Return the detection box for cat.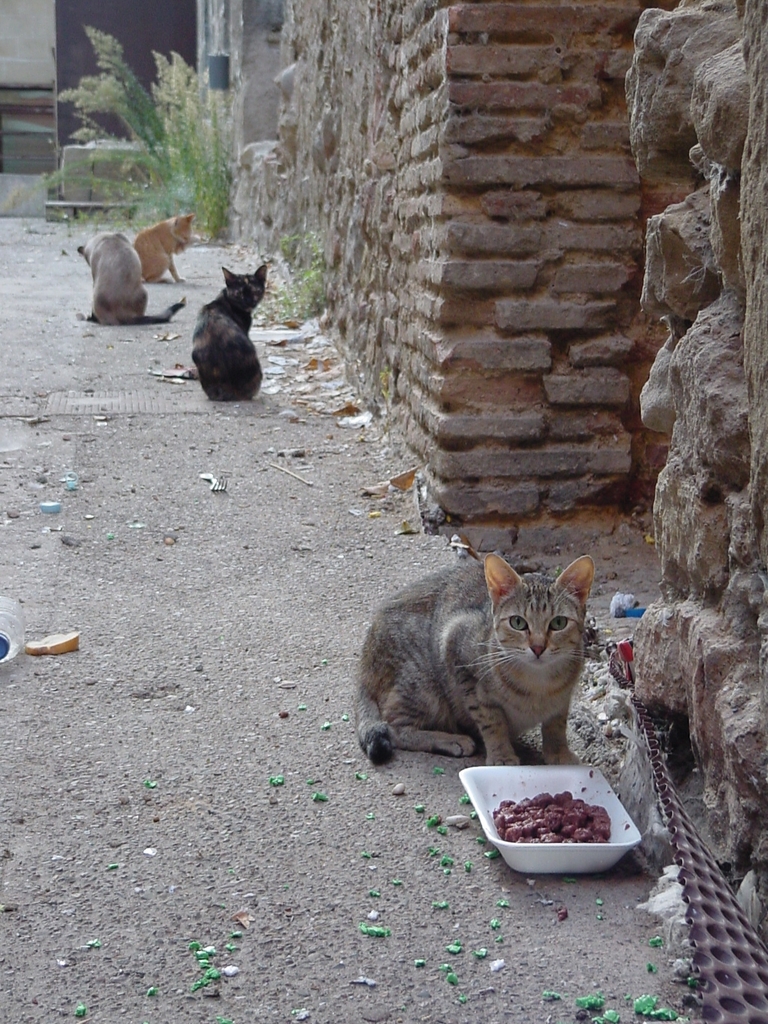
[left=131, top=206, right=197, bottom=288].
